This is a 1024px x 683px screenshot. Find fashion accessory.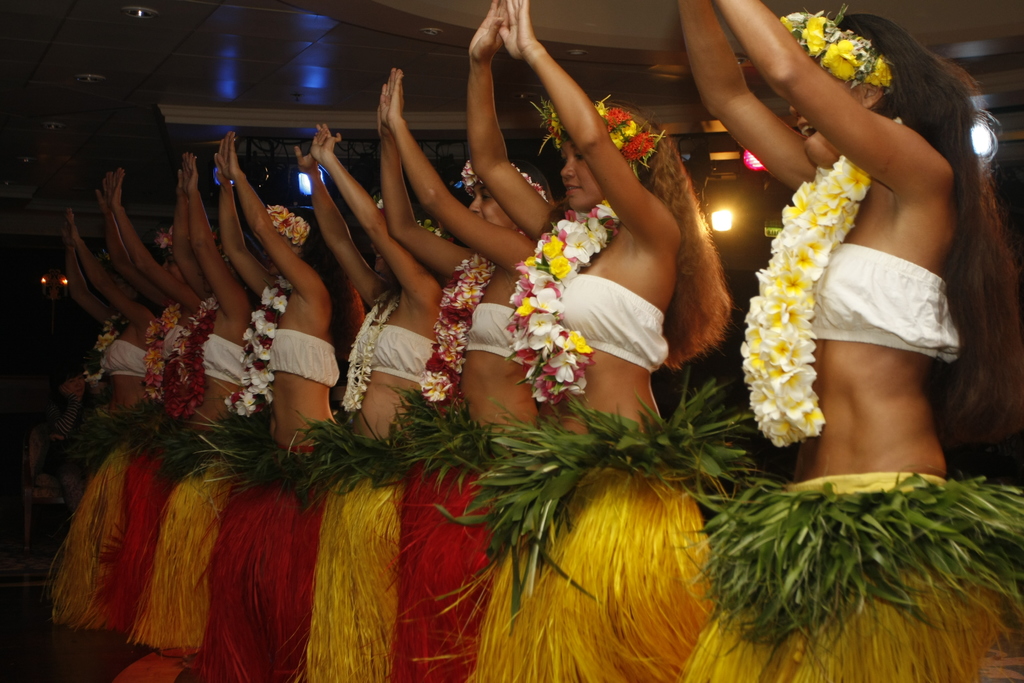
Bounding box: 733, 149, 866, 436.
